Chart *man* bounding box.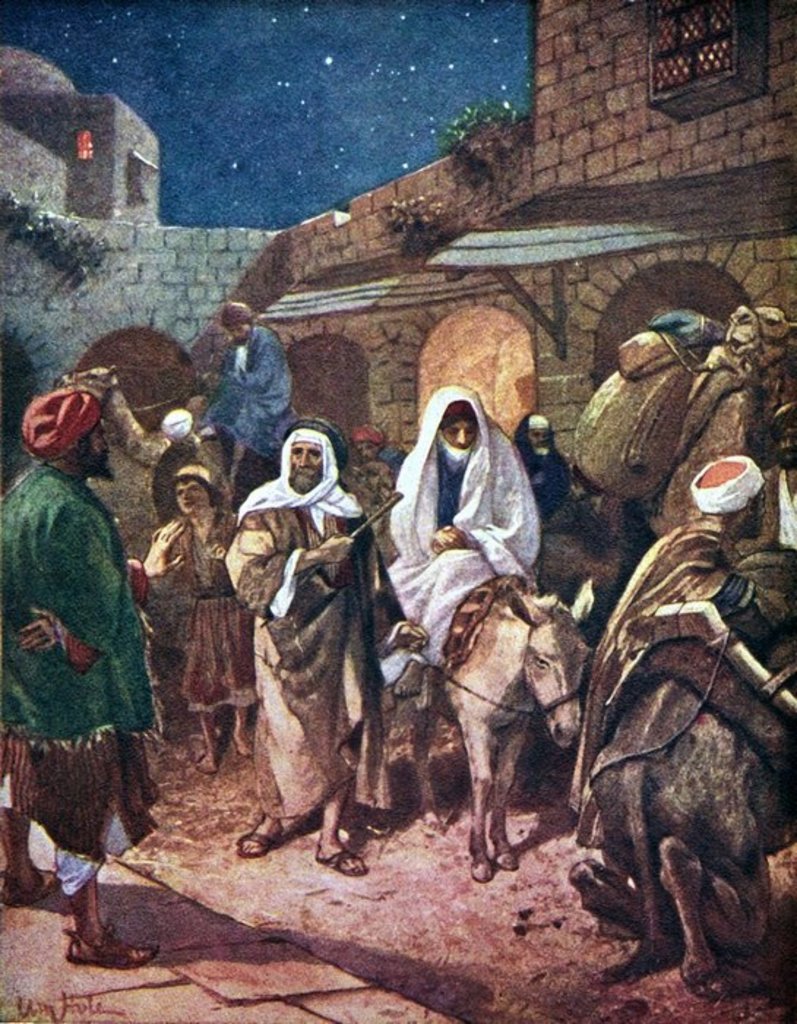
Charted: bbox=[205, 298, 317, 478].
